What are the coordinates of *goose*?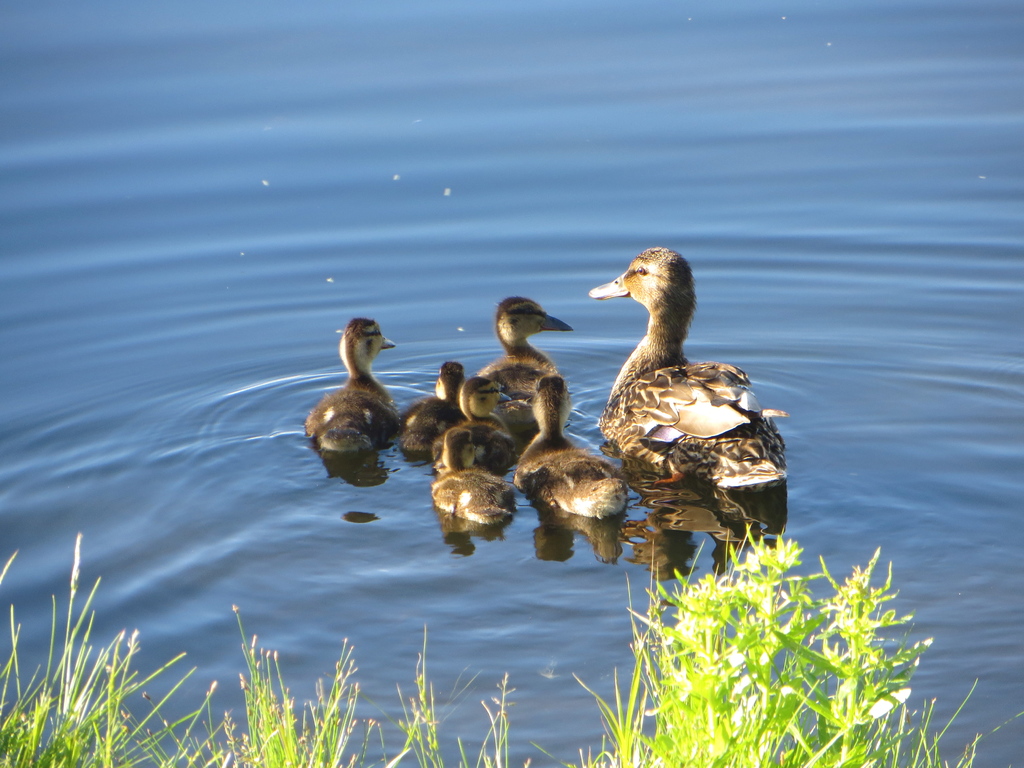
bbox=[294, 312, 419, 477].
